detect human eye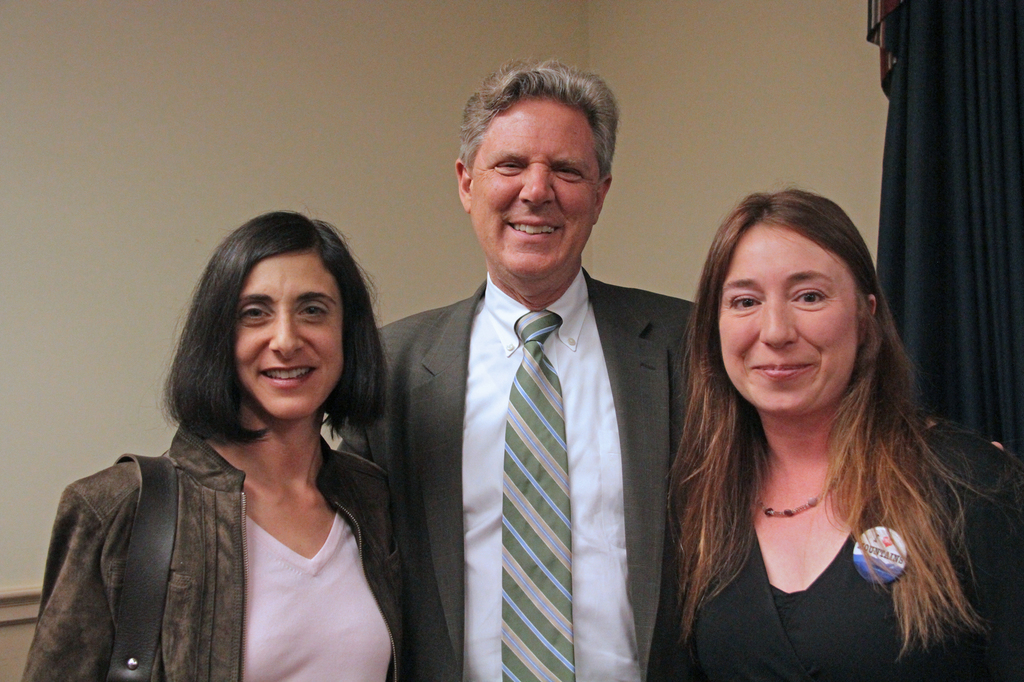
select_region(235, 301, 274, 326)
